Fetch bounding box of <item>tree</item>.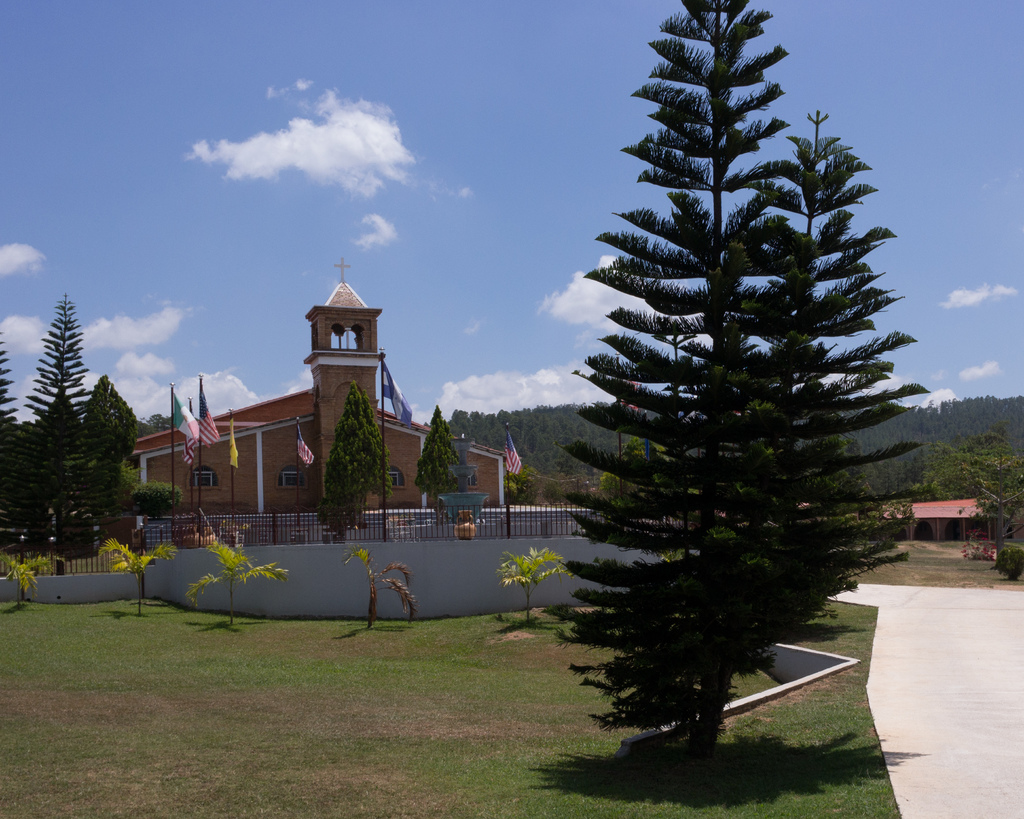
Bbox: pyautogui.locateOnScreen(0, 333, 22, 500).
